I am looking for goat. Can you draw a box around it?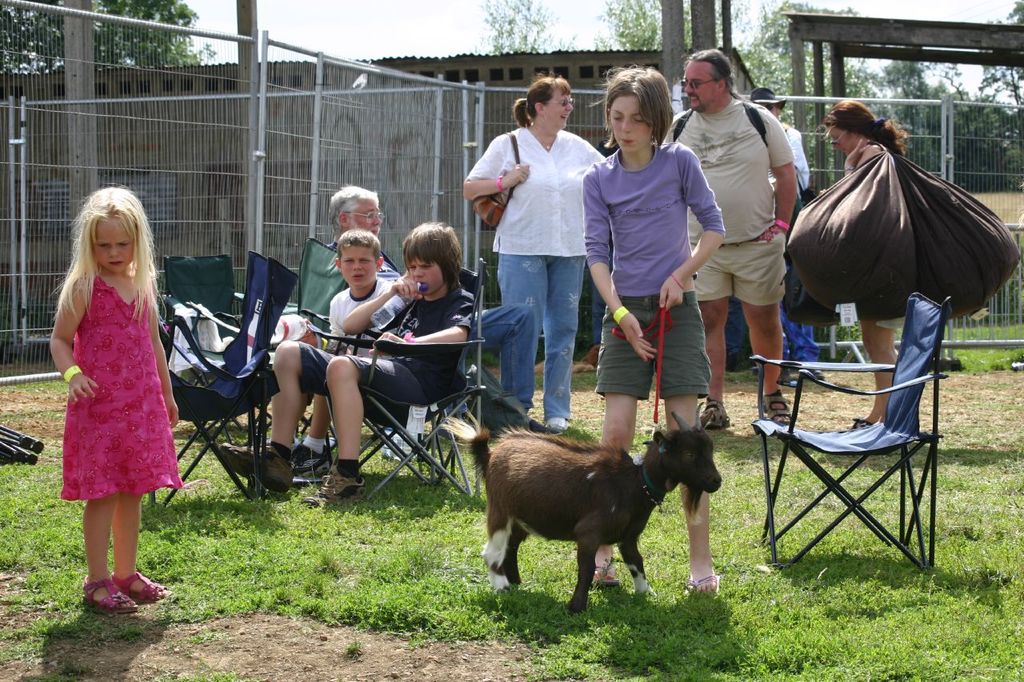
Sure, the bounding box is [x1=471, y1=421, x2=729, y2=626].
